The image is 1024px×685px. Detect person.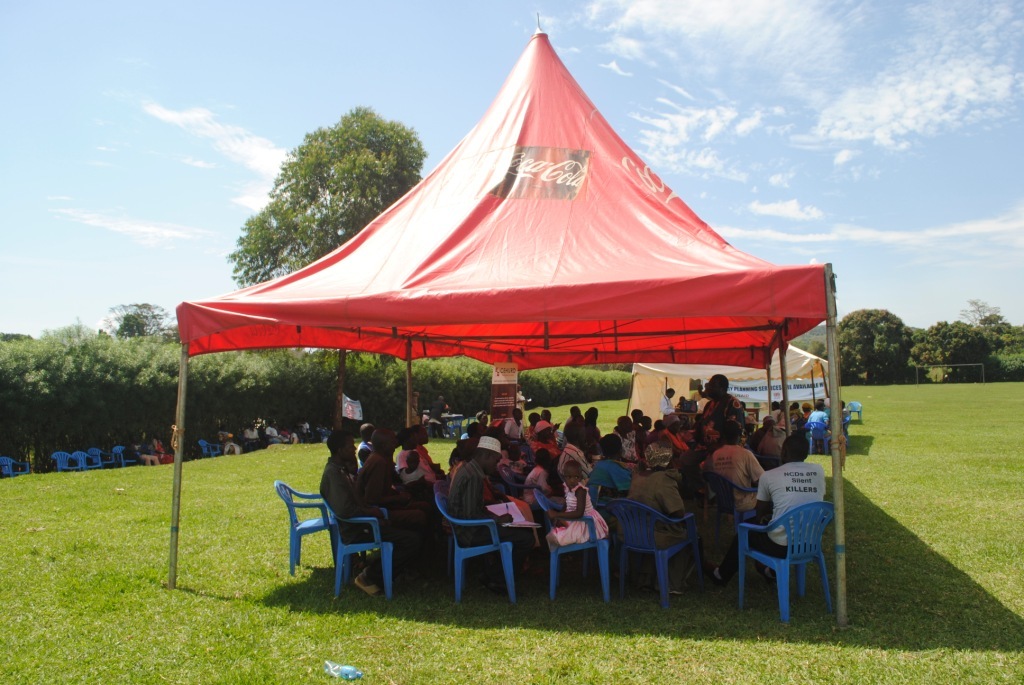
Detection: <box>317,425,398,597</box>.
